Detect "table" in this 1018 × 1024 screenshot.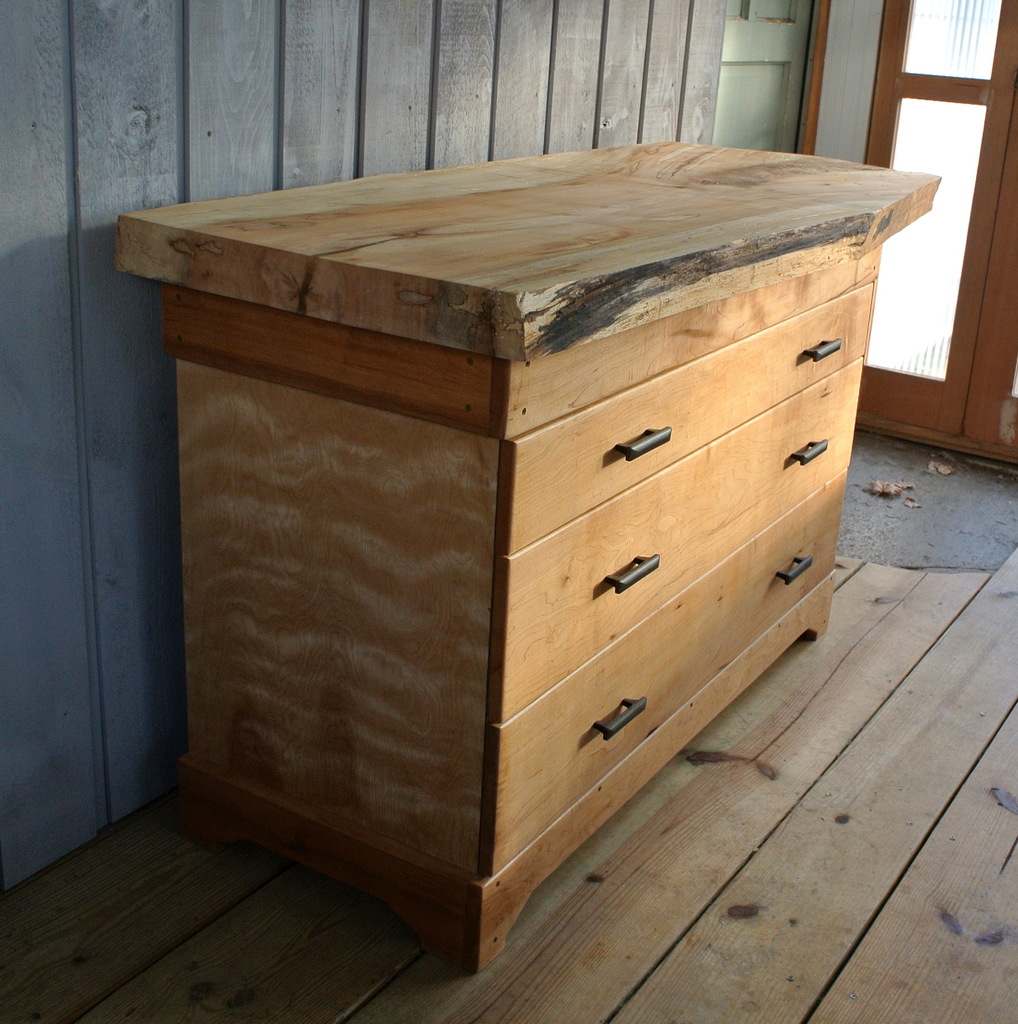
Detection: BBox(137, 95, 911, 982).
